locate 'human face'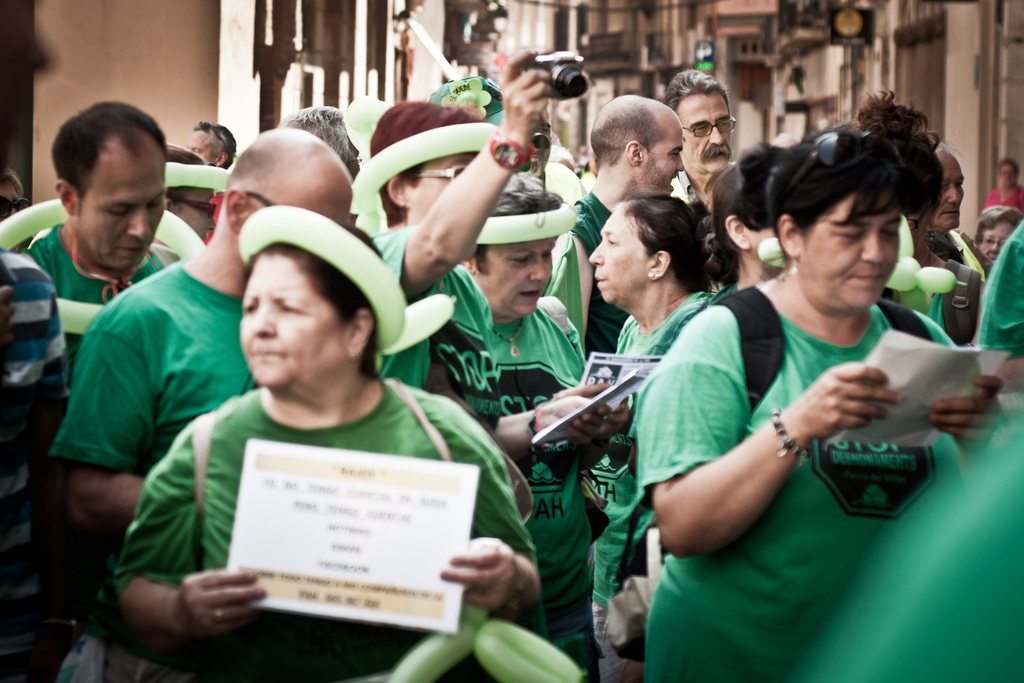
[left=978, top=222, right=1017, bottom=262]
